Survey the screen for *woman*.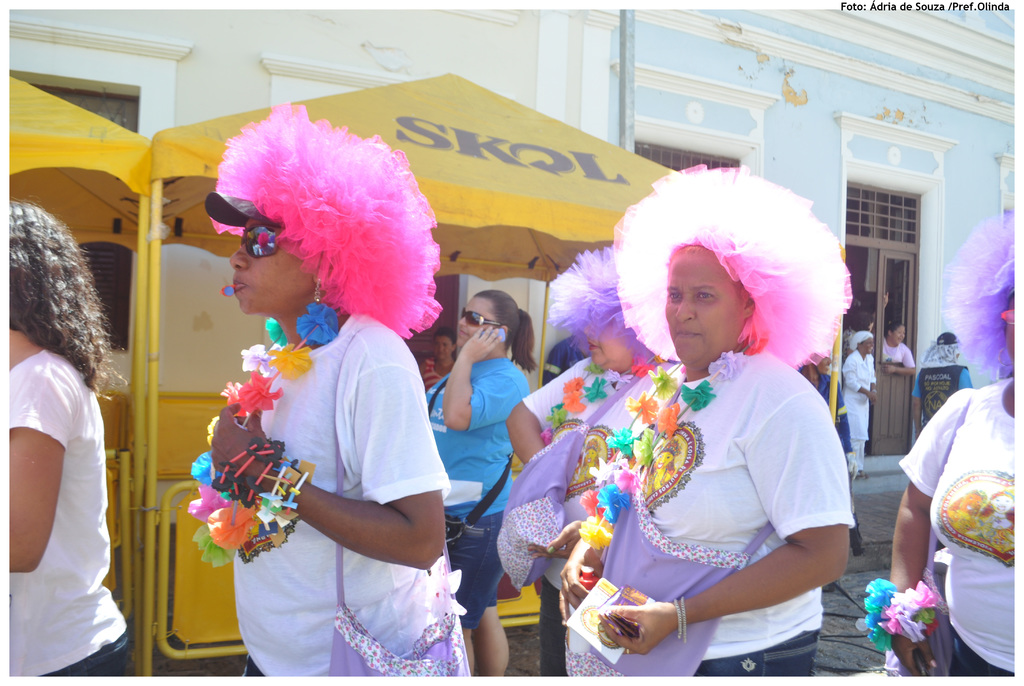
Survey found: detection(508, 245, 656, 678).
